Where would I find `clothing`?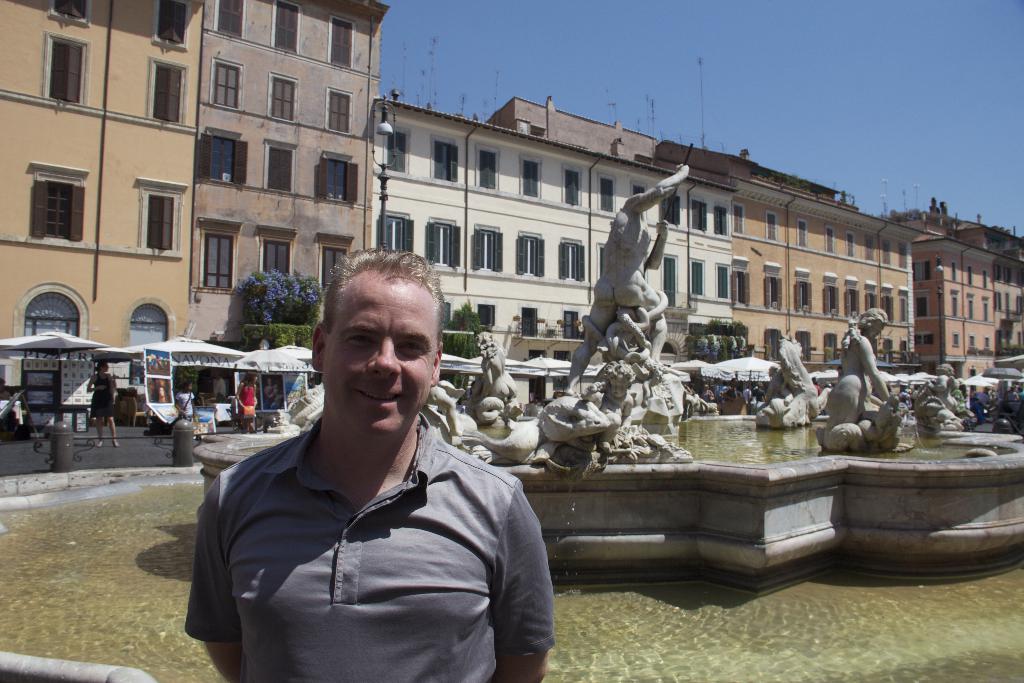
At 684/386/689/394.
